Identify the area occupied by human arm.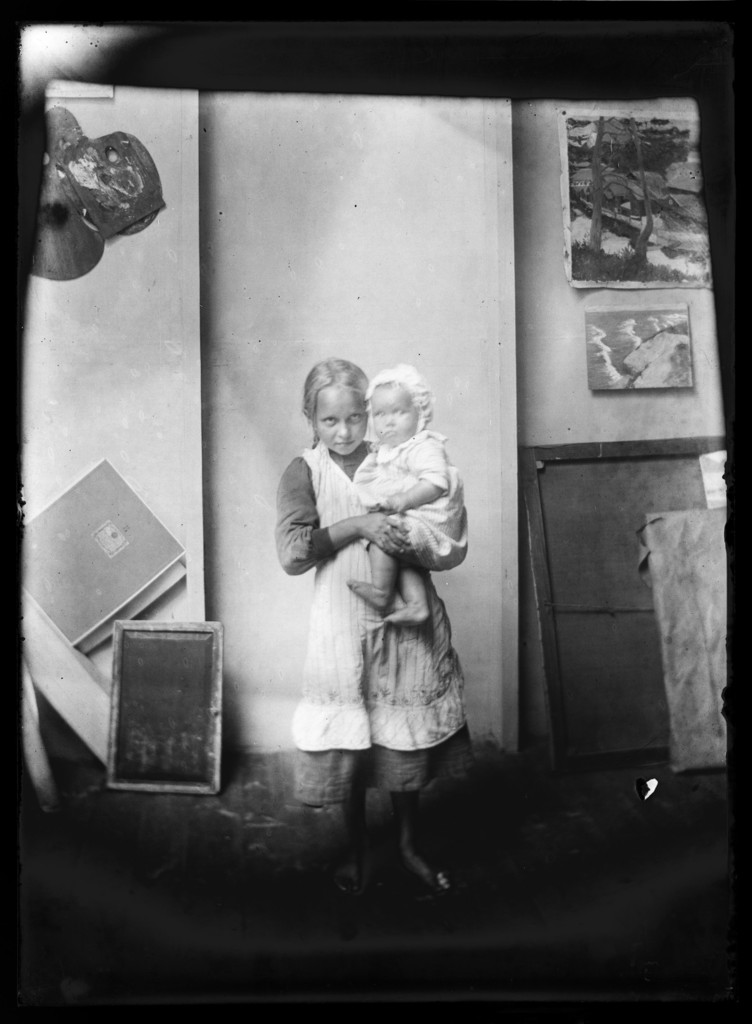
Area: [281,458,412,580].
